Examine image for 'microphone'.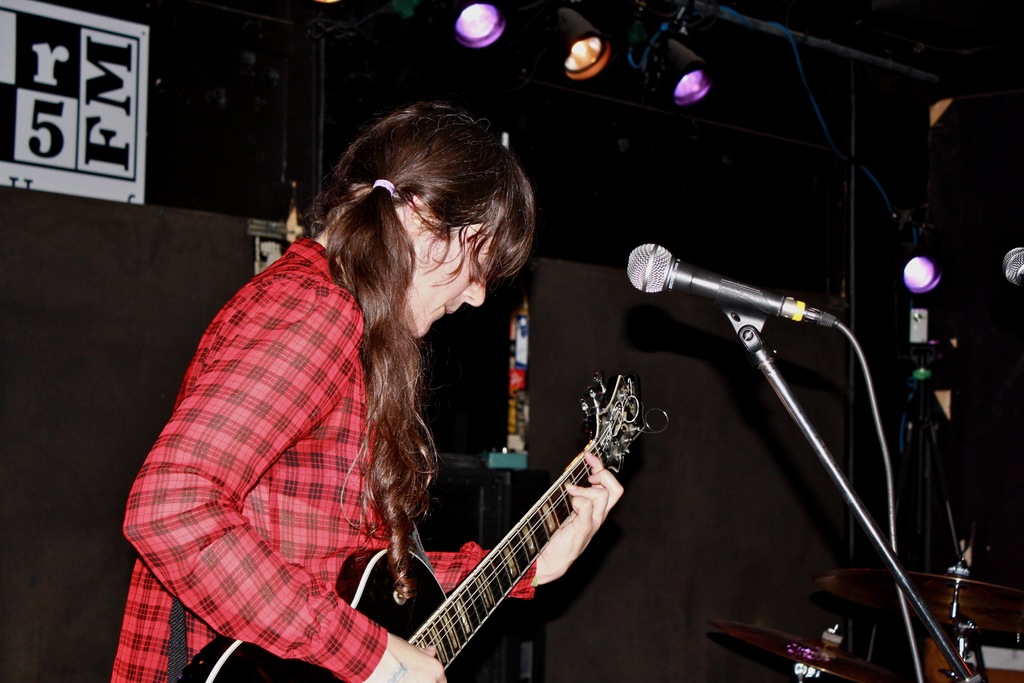
Examination result: (left=627, top=242, right=840, bottom=329).
